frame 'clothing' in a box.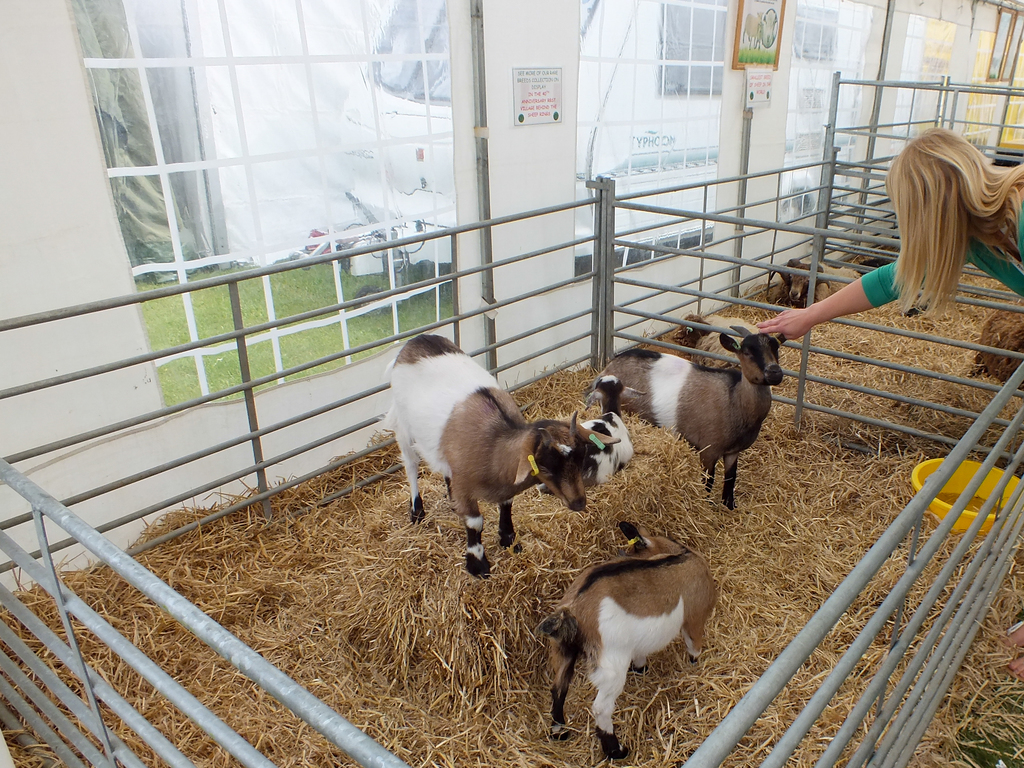
region(861, 189, 1023, 309).
